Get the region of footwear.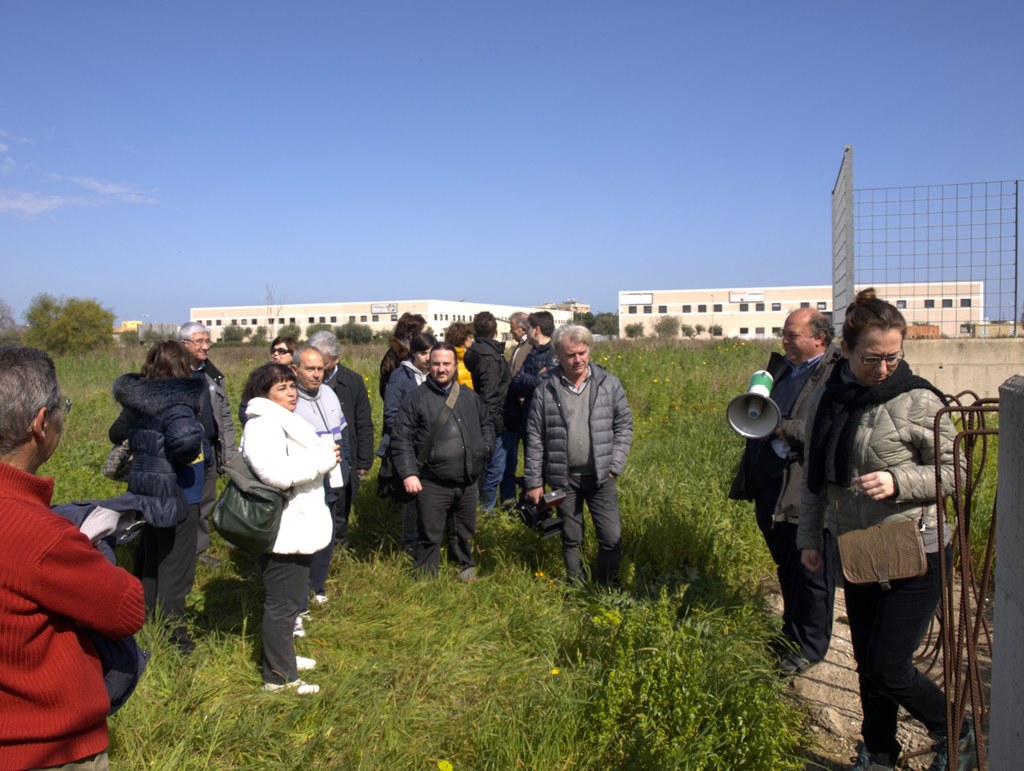
region(929, 723, 977, 768).
